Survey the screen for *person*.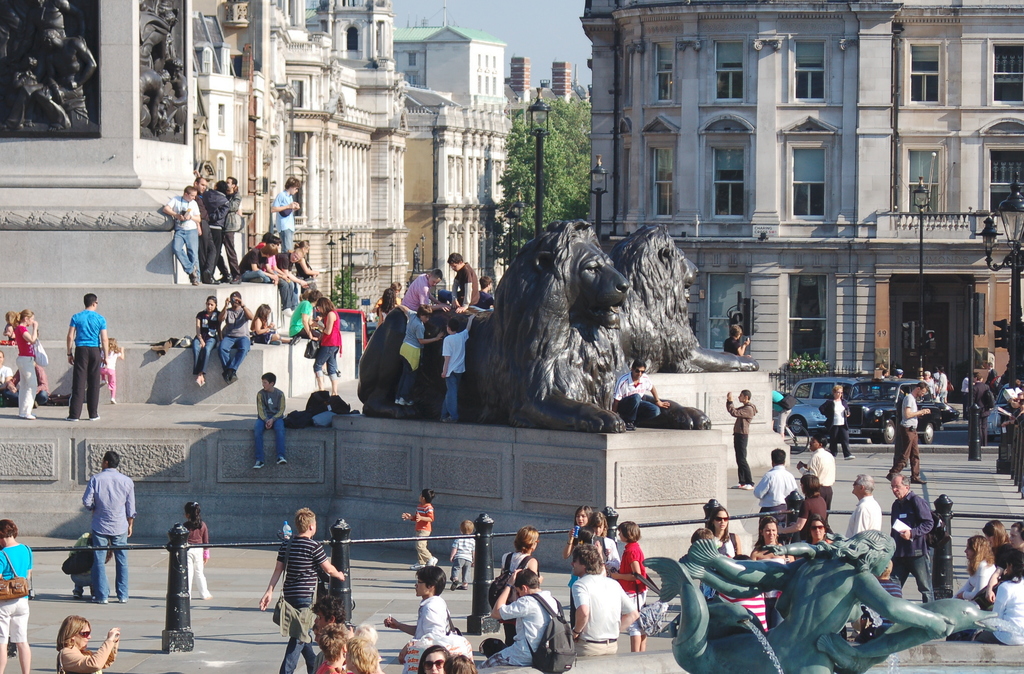
Survey found: crop(879, 550, 909, 603).
